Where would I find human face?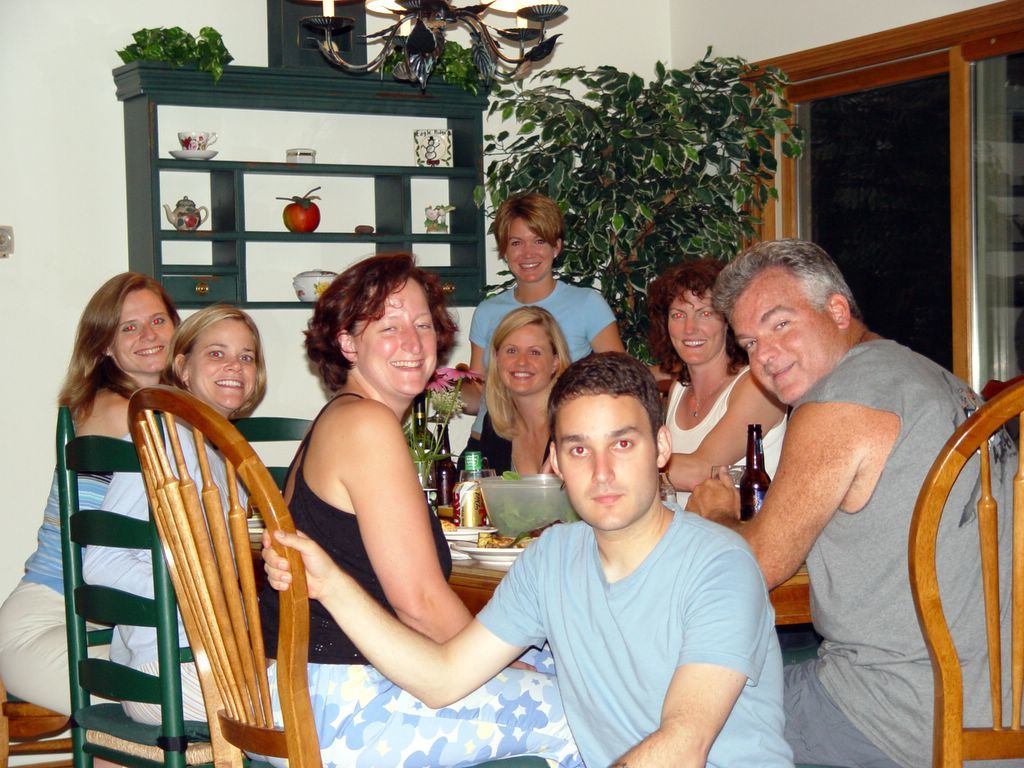
At <box>498,323,552,393</box>.
